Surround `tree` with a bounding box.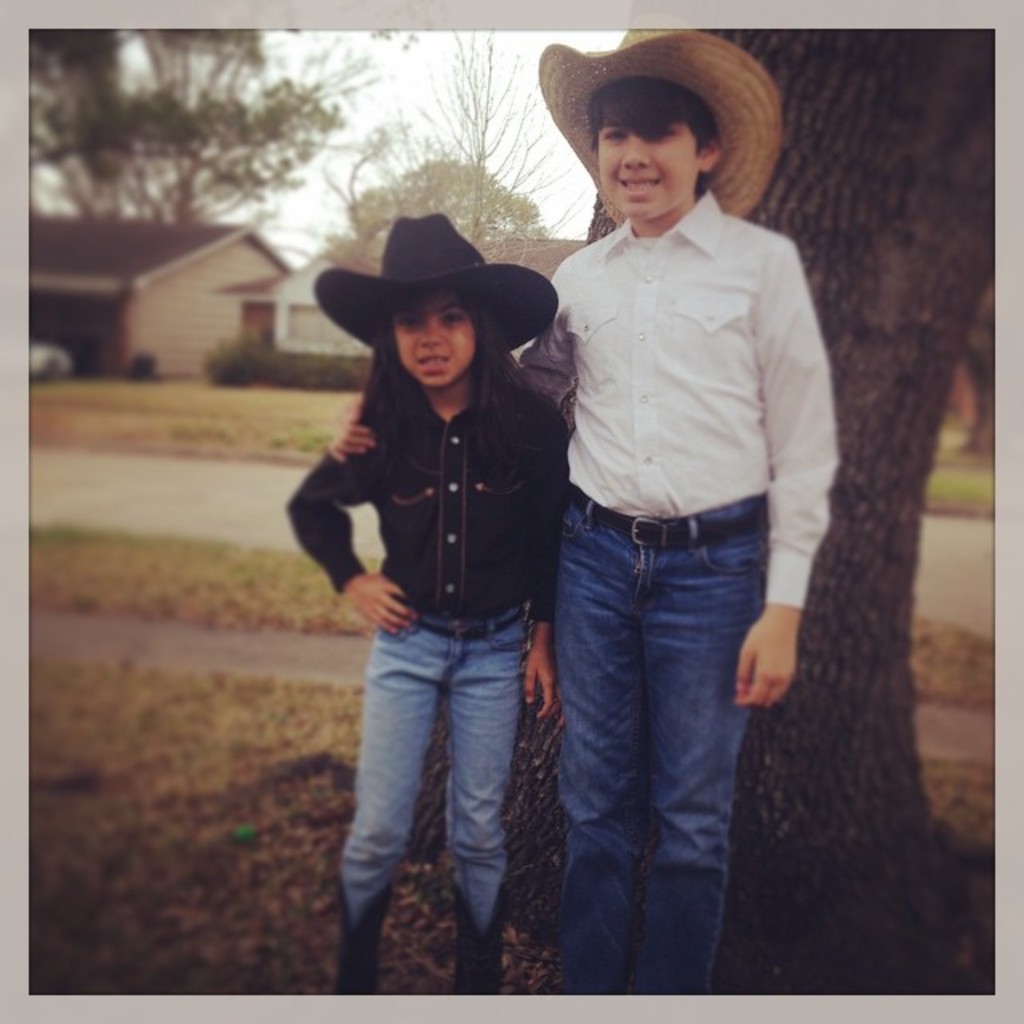
{"left": 330, "top": 138, "right": 557, "bottom": 238}.
